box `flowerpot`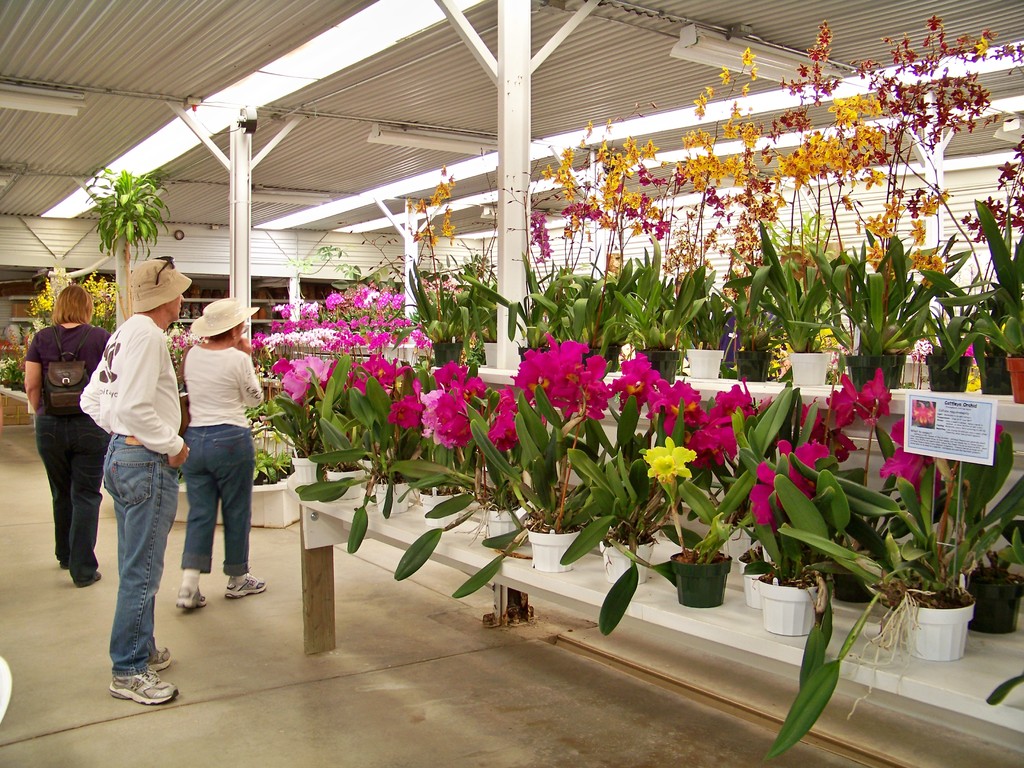
{"left": 419, "top": 493, "right": 459, "bottom": 532}
